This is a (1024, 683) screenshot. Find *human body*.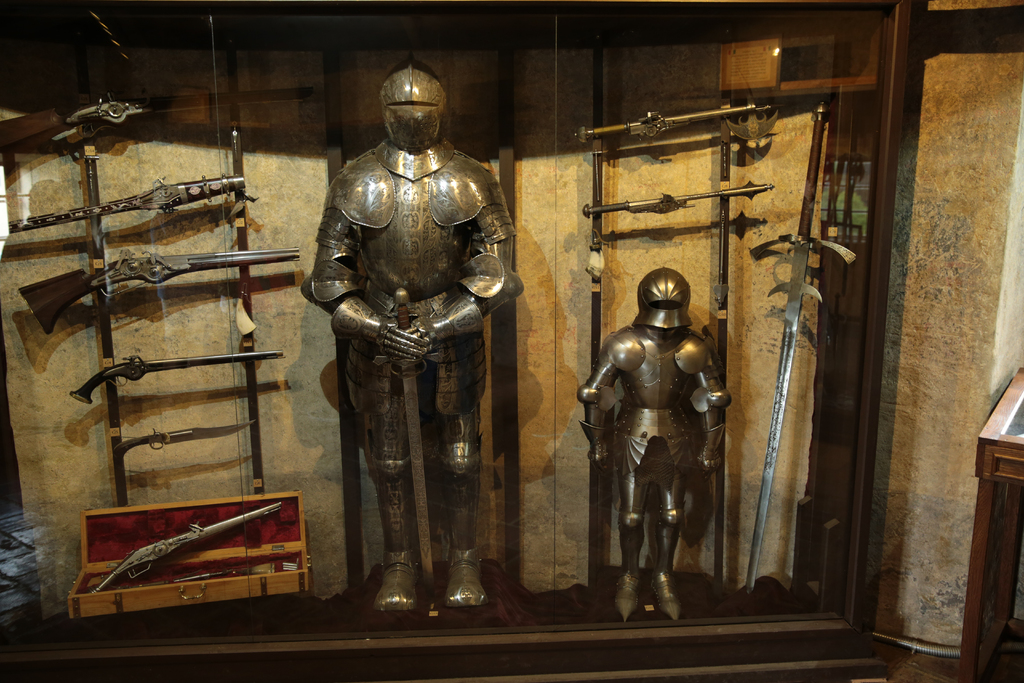
Bounding box: left=575, top=265, right=732, bottom=620.
